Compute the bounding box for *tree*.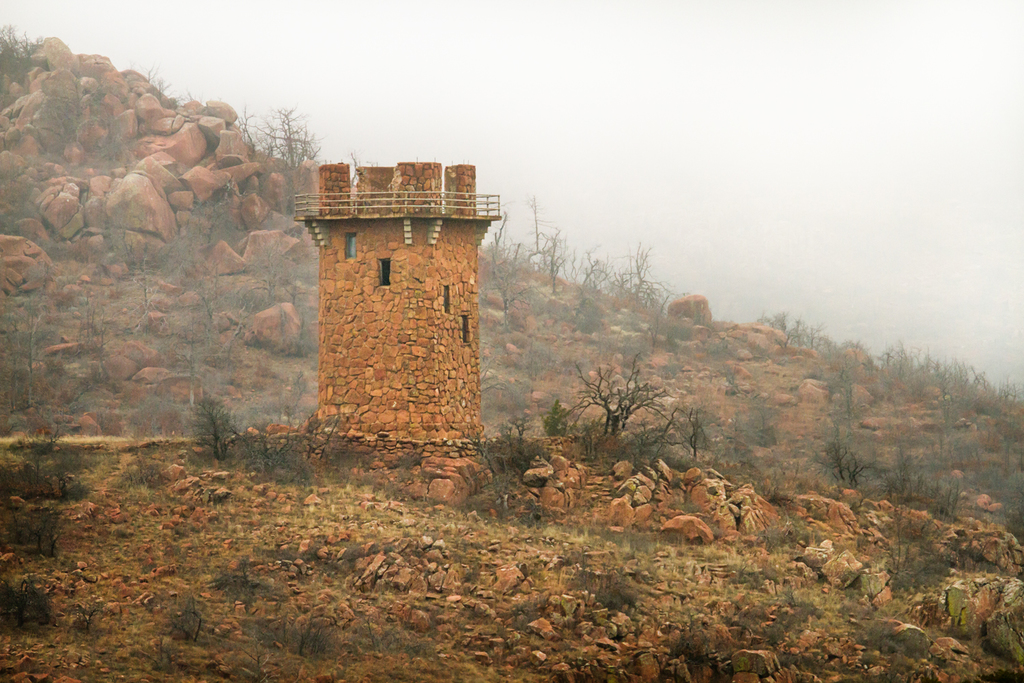
detection(646, 402, 679, 462).
